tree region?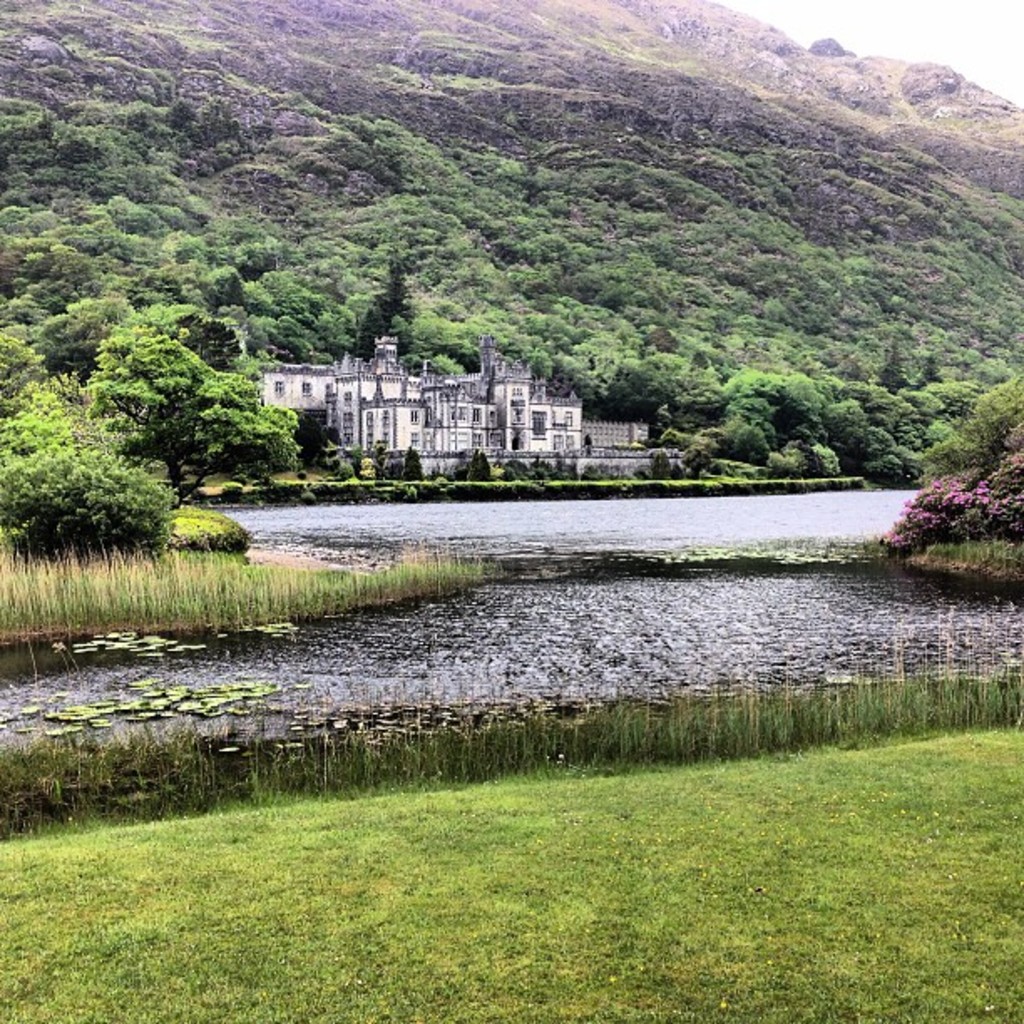
l=263, t=281, r=356, b=363
